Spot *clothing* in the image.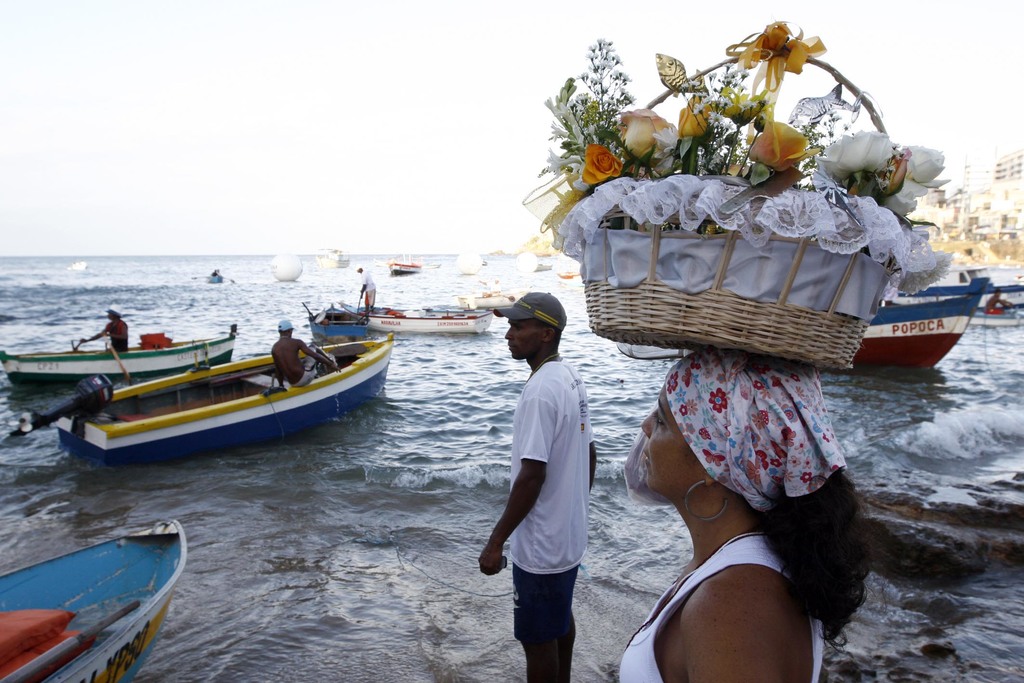
*clothing* found at <bbox>291, 360, 320, 395</bbox>.
